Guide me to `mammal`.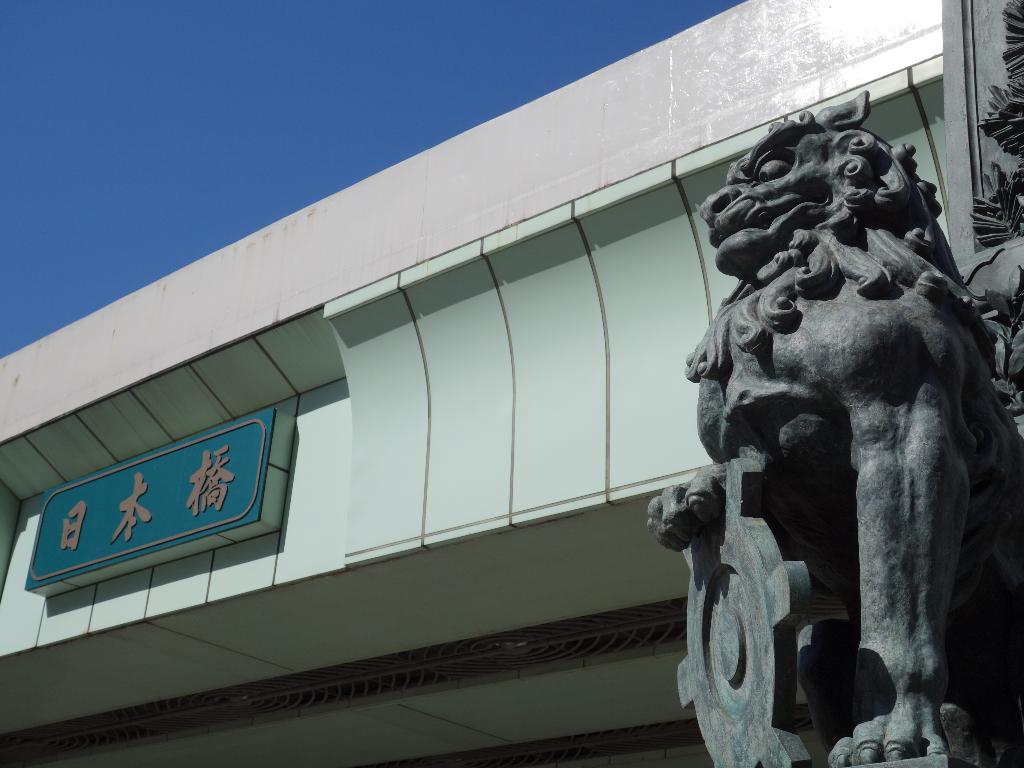
Guidance: detection(637, 188, 1009, 718).
